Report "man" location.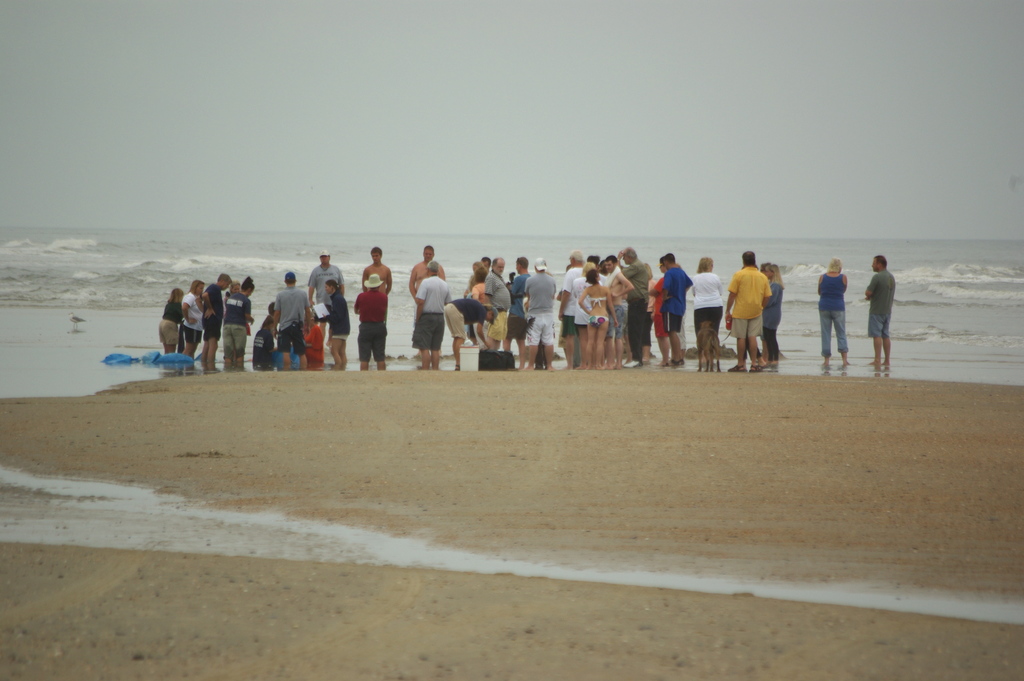
Report: {"x1": 863, "y1": 252, "x2": 897, "y2": 369}.
